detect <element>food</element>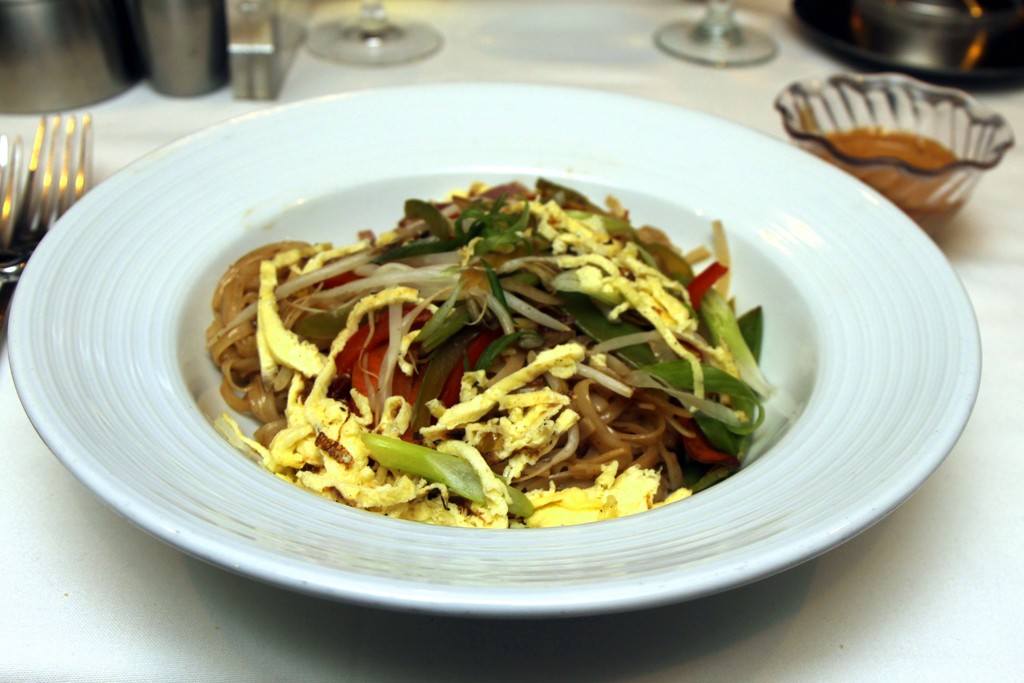
[left=201, top=174, right=785, bottom=531]
